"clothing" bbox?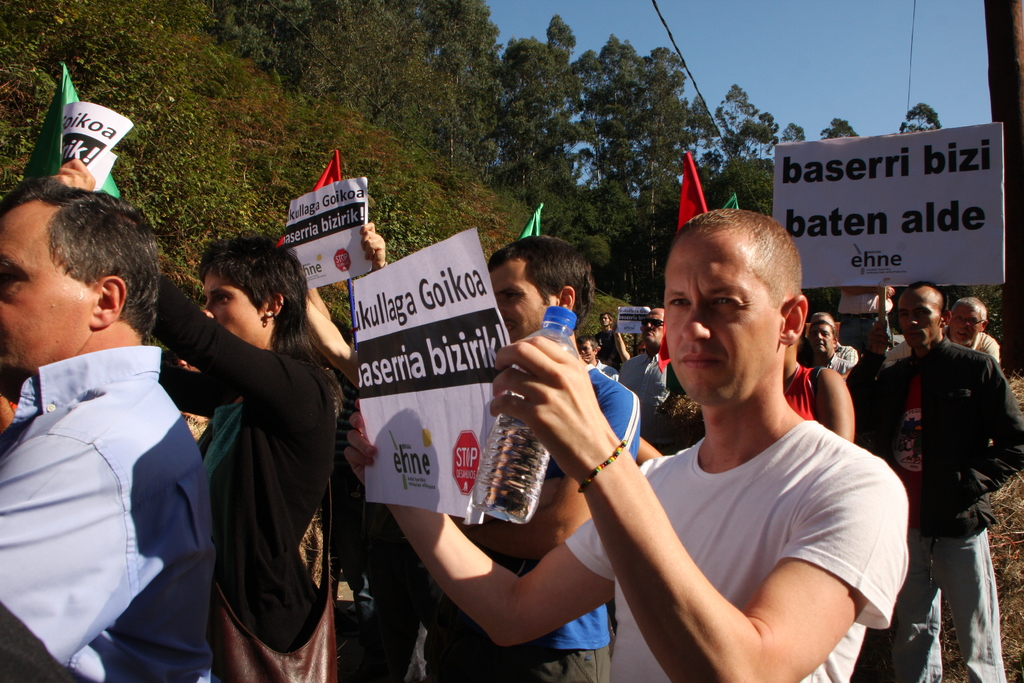
(561,418,916,682)
